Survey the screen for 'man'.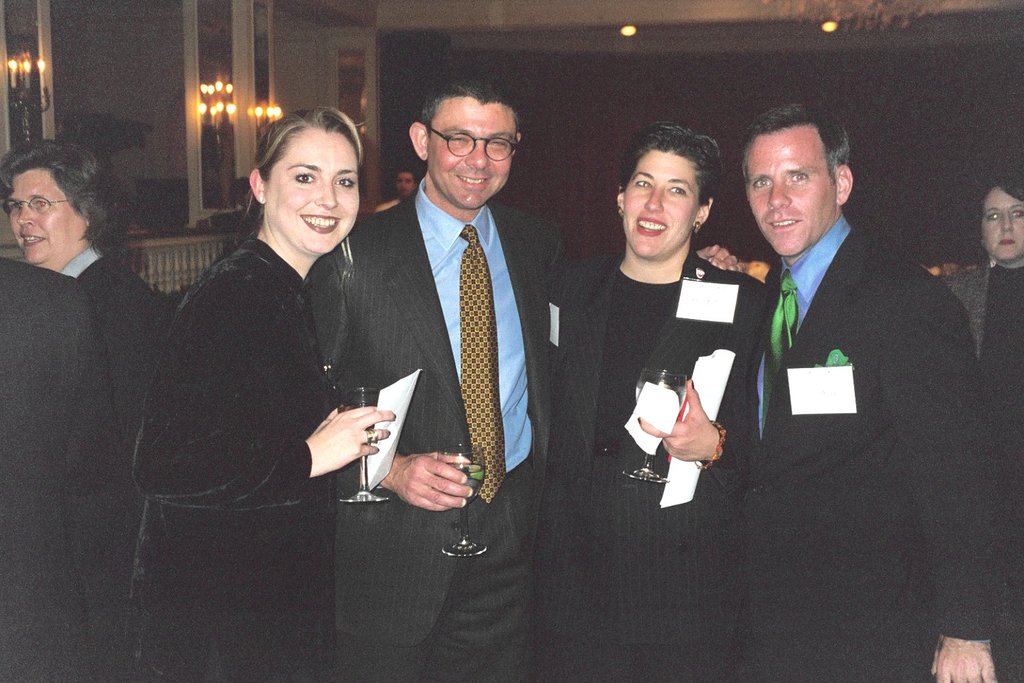
Survey found: crop(309, 74, 745, 682).
